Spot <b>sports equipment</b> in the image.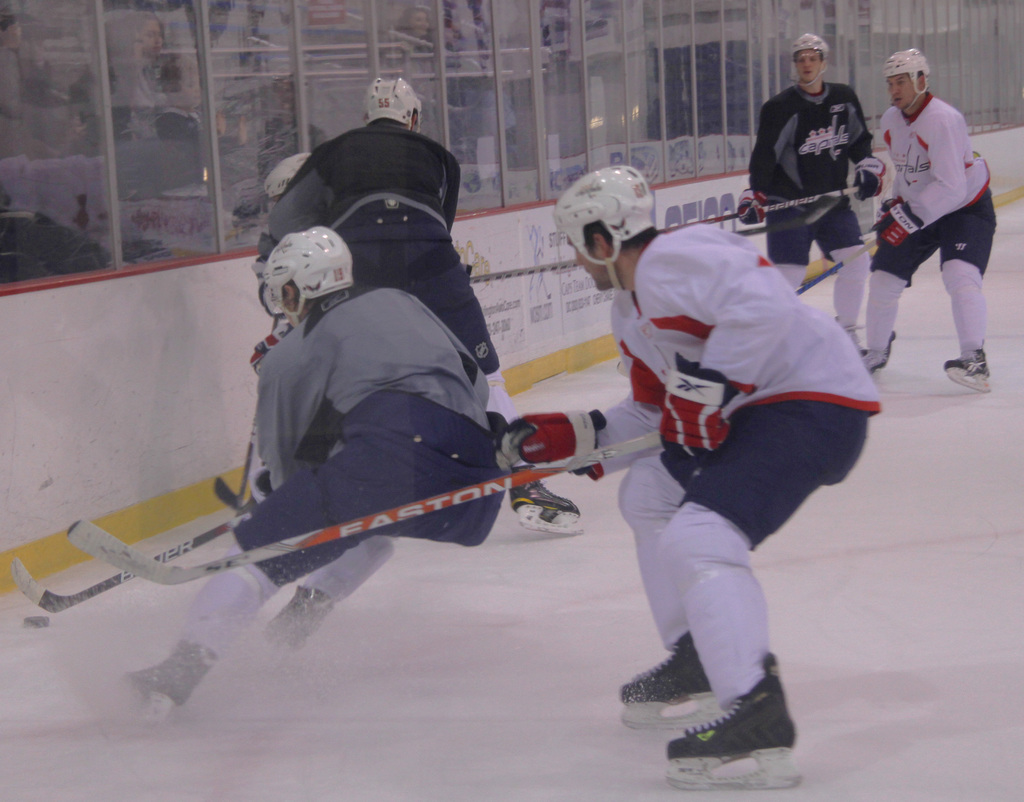
<b>sports equipment</b> found at (22, 613, 52, 627).
